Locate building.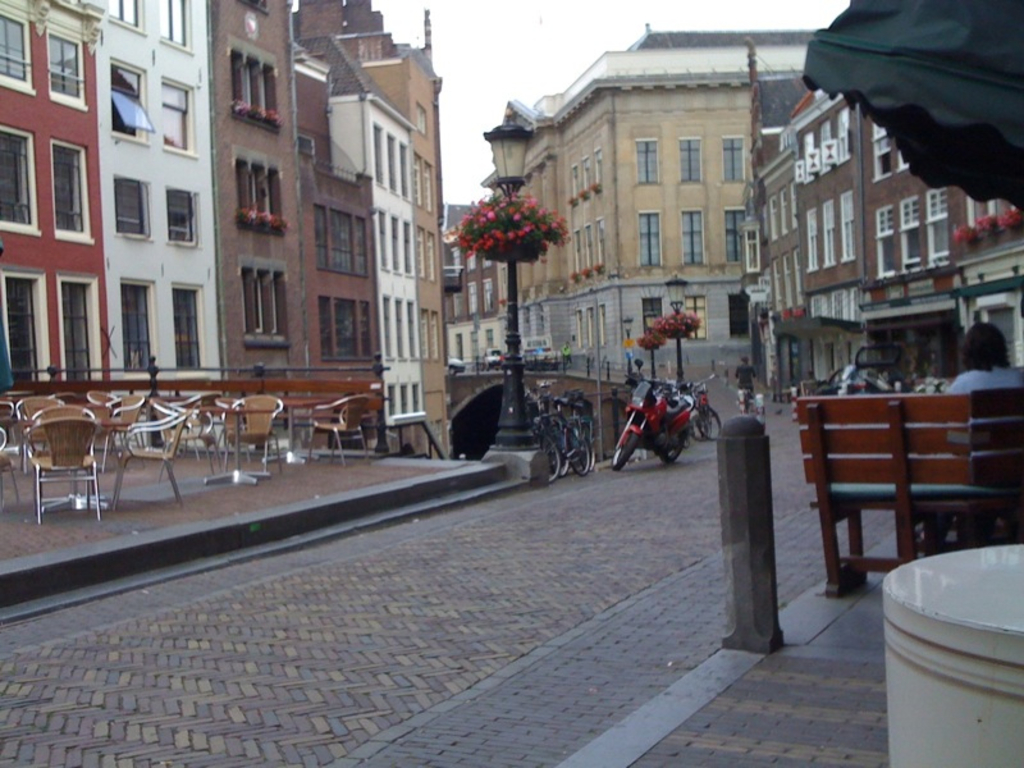
Bounding box: (left=479, top=23, right=822, bottom=369).
